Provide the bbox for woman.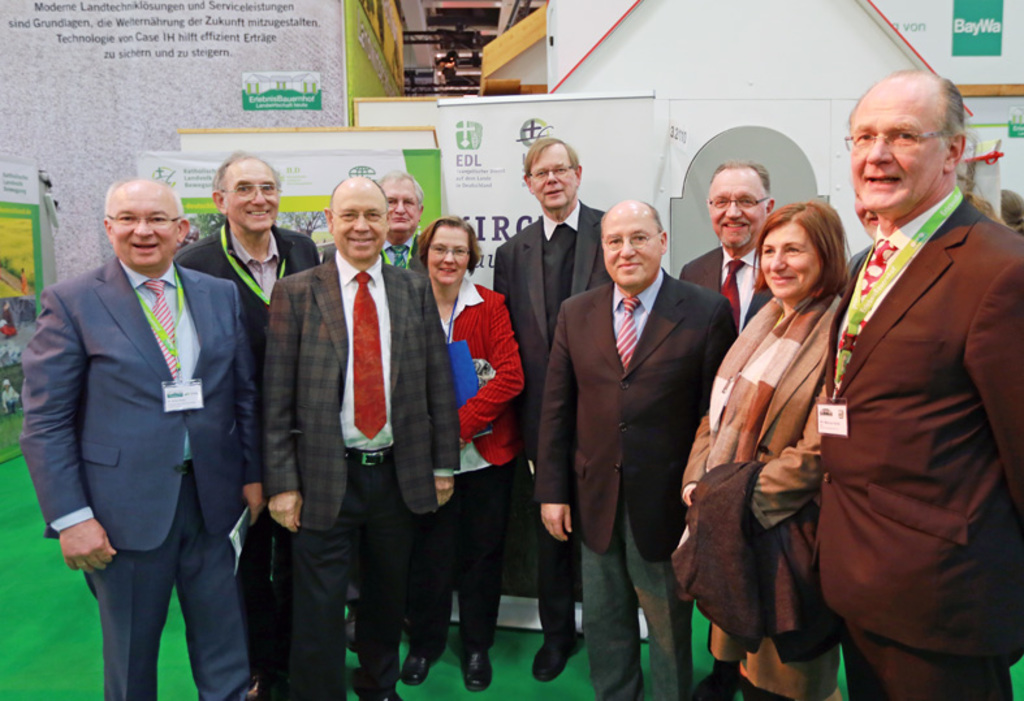
select_region(406, 208, 533, 697).
